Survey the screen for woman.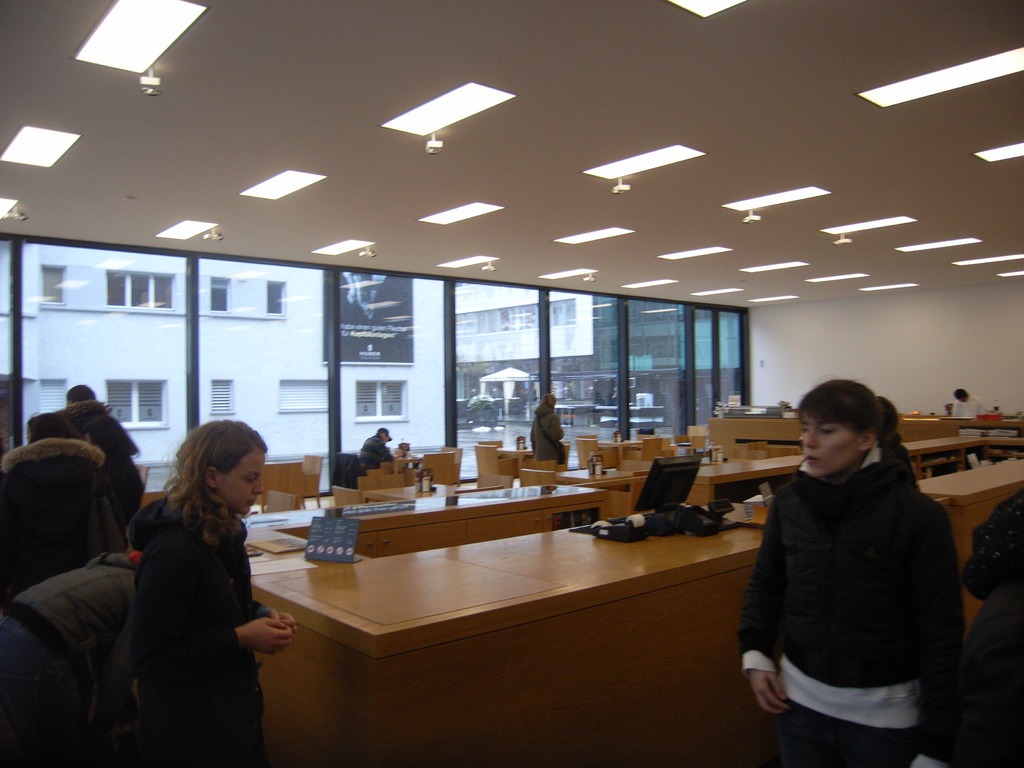
Survey found: box(104, 398, 285, 764).
